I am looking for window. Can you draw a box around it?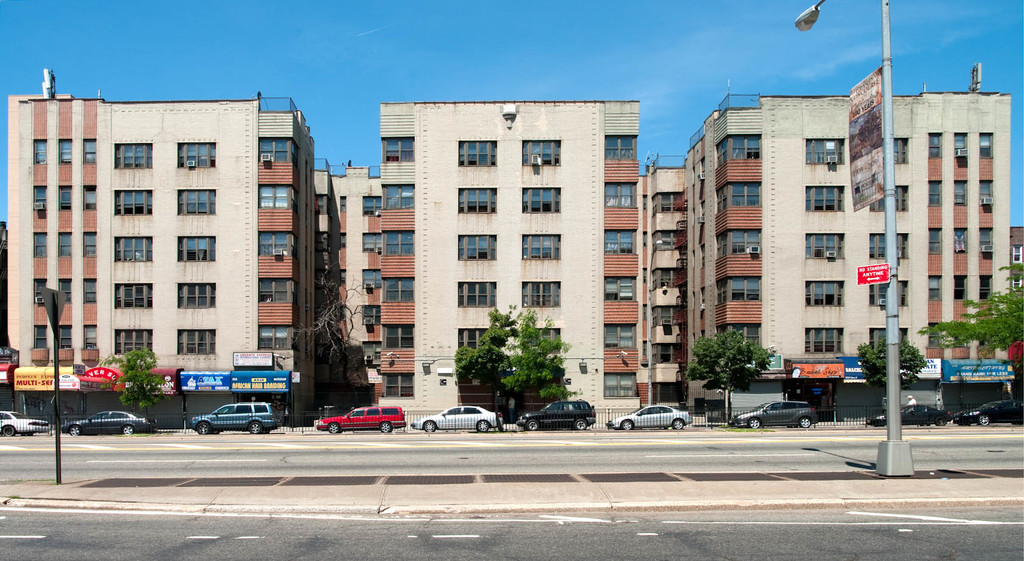
Sure, the bounding box is BBox(115, 329, 156, 356).
